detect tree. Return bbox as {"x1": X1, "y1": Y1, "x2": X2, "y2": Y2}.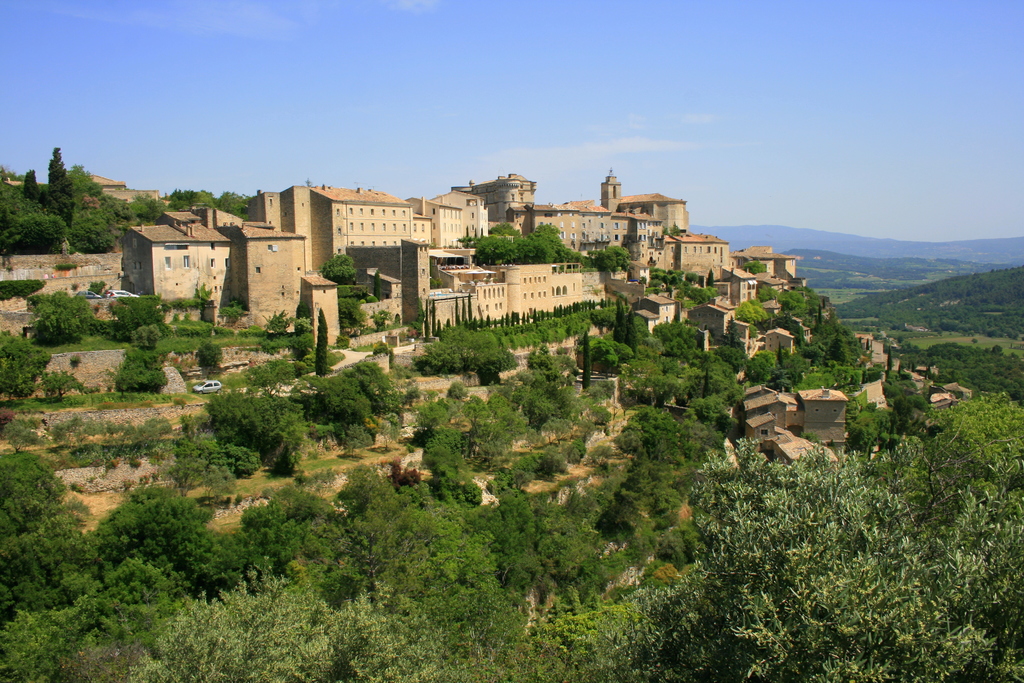
{"x1": 650, "y1": 429, "x2": 1023, "y2": 682}.
